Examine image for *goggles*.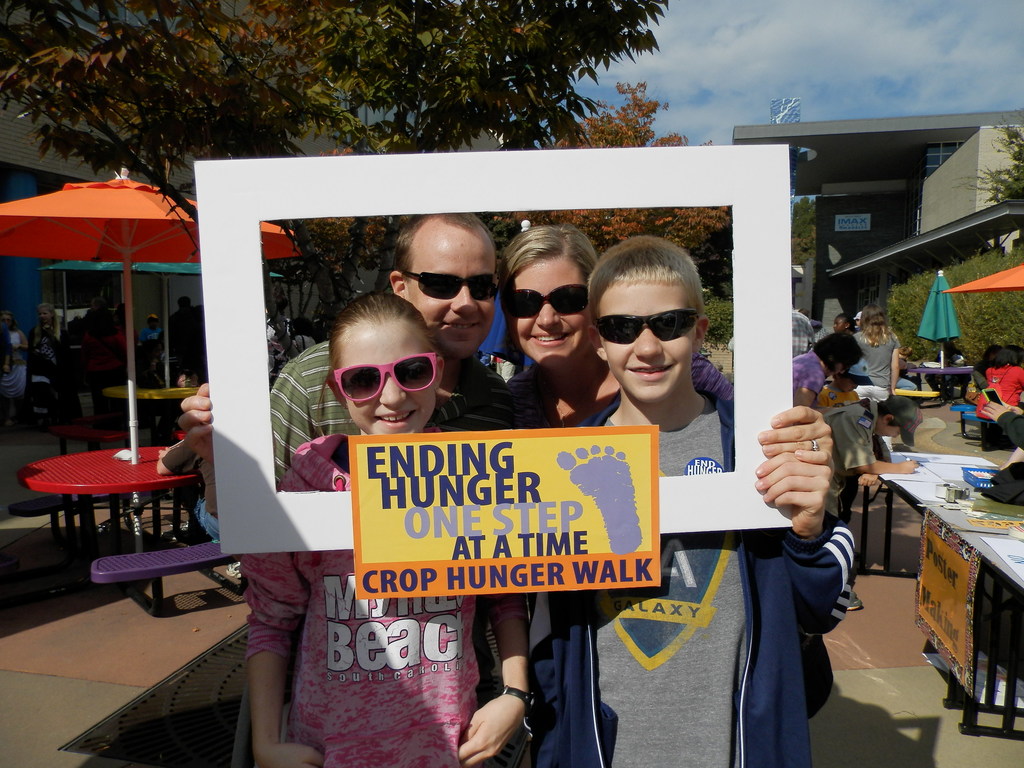
Examination result: locate(323, 349, 455, 406).
